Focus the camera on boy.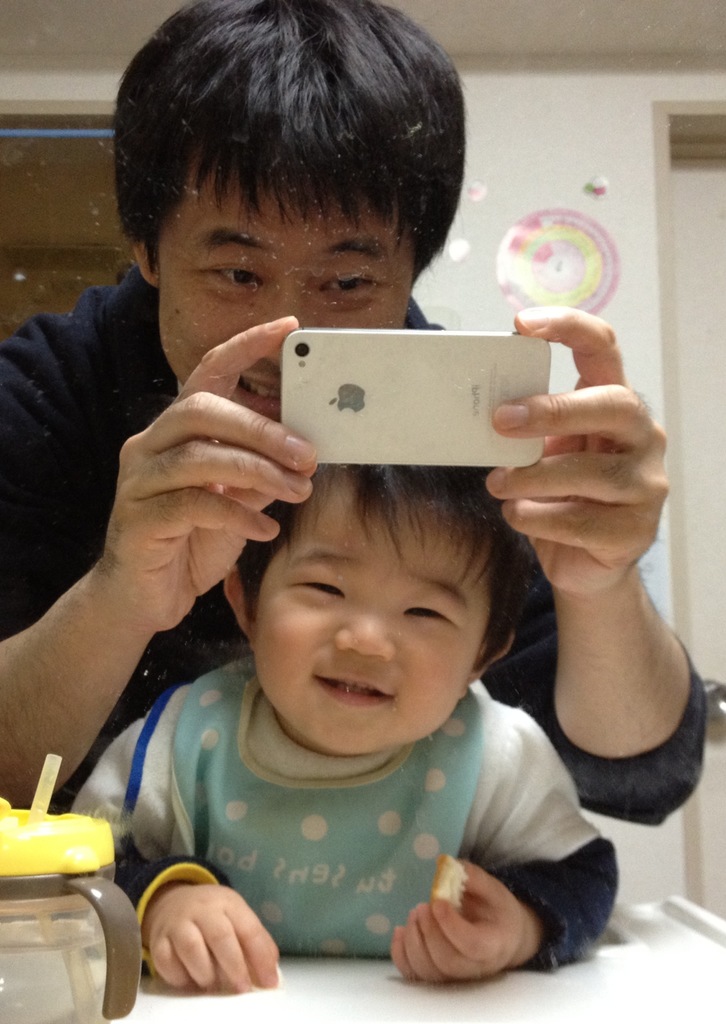
Focus region: <box>15,441,637,985</box>.
